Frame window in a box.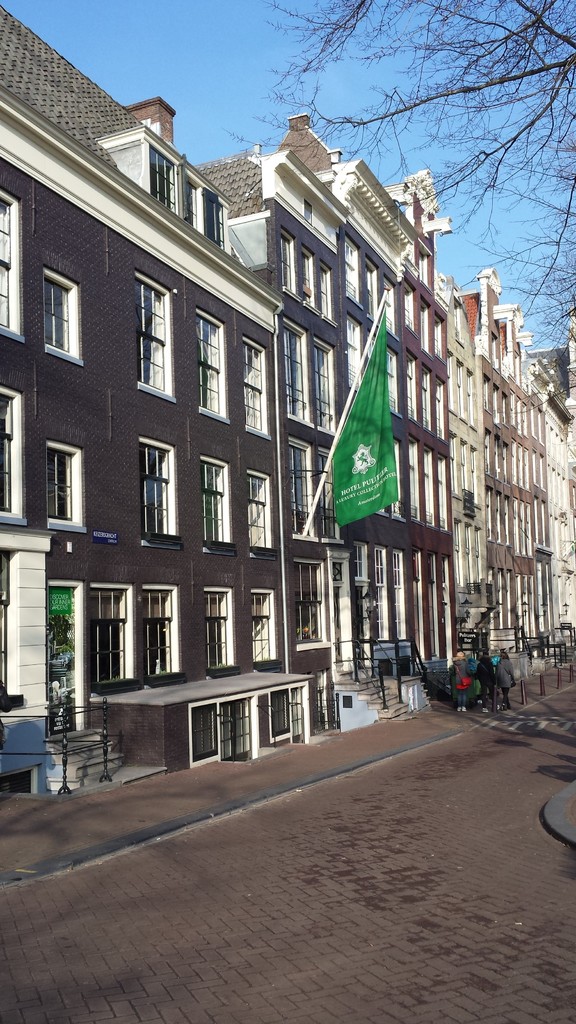
crop(143, 582, 184, 676).
